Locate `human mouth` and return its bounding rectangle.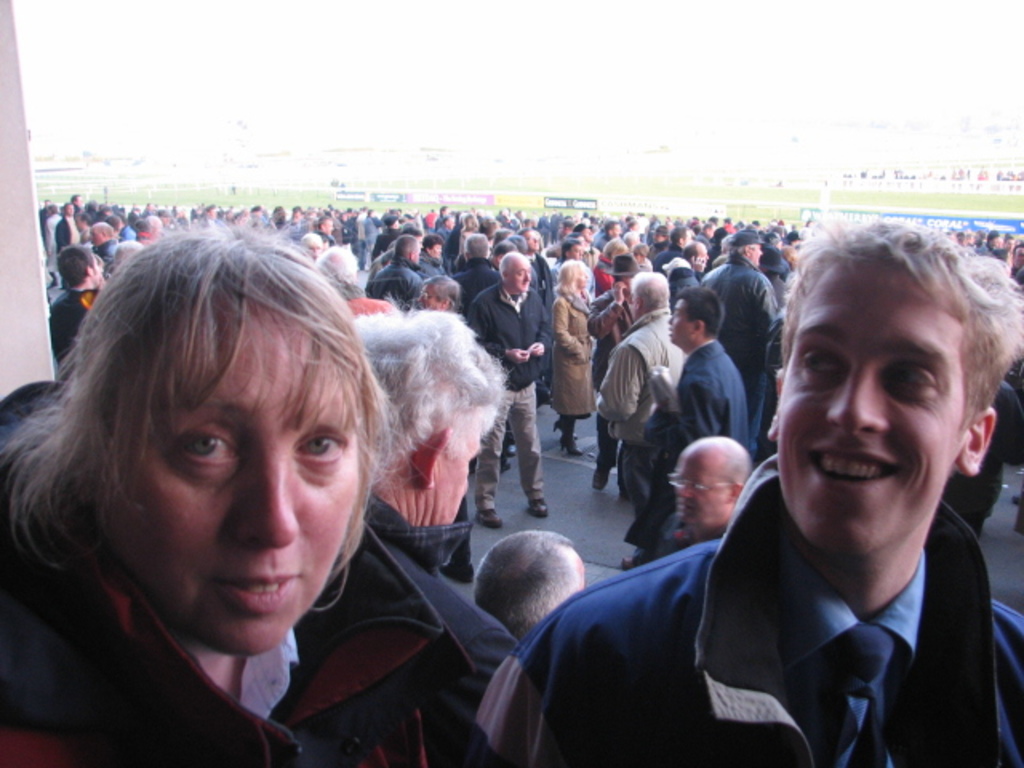
pyautogui.locateOnScreen(211, 573, 299, 608).
